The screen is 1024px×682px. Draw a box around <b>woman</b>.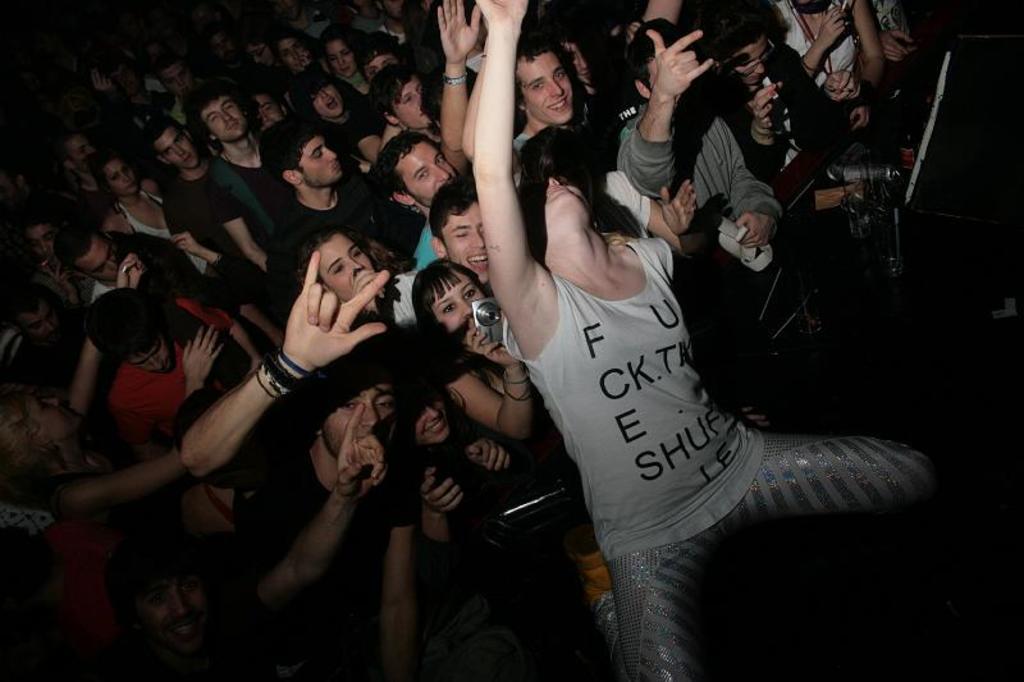
Rect(412, 261, 525, 434).
